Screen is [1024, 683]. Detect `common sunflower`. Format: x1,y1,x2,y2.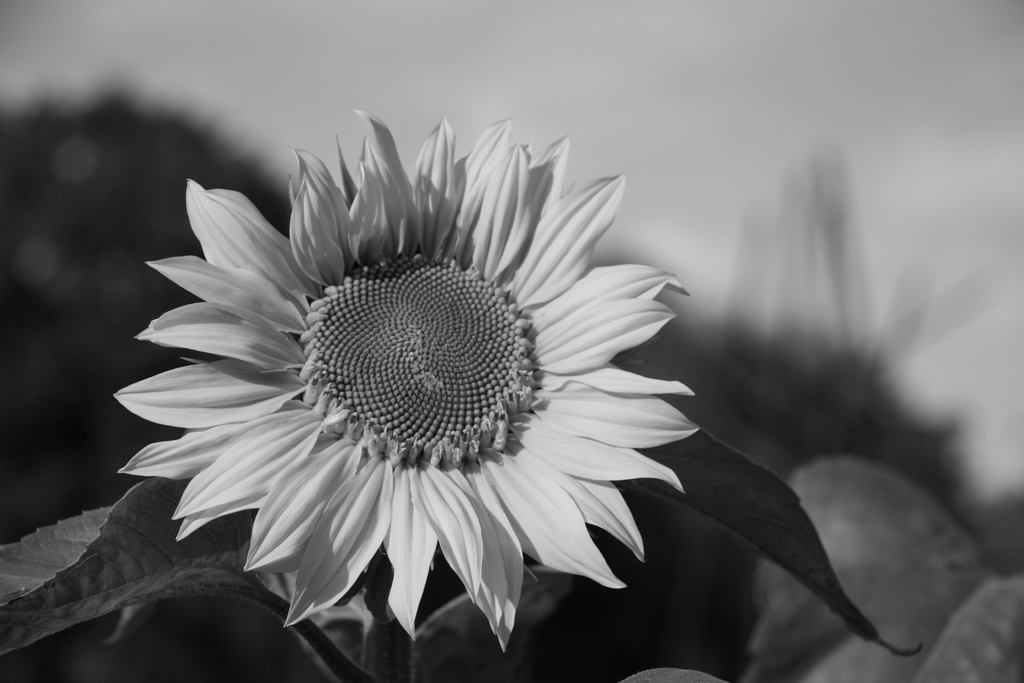
105,136,724,652.
